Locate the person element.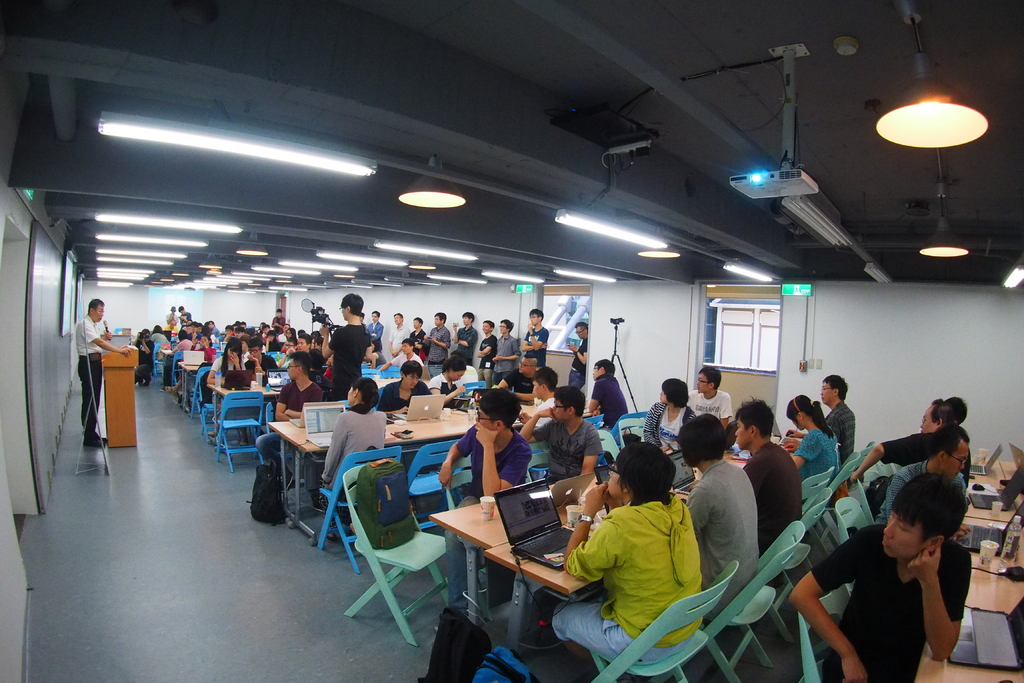
Element bbox: 522/309/550/367.
